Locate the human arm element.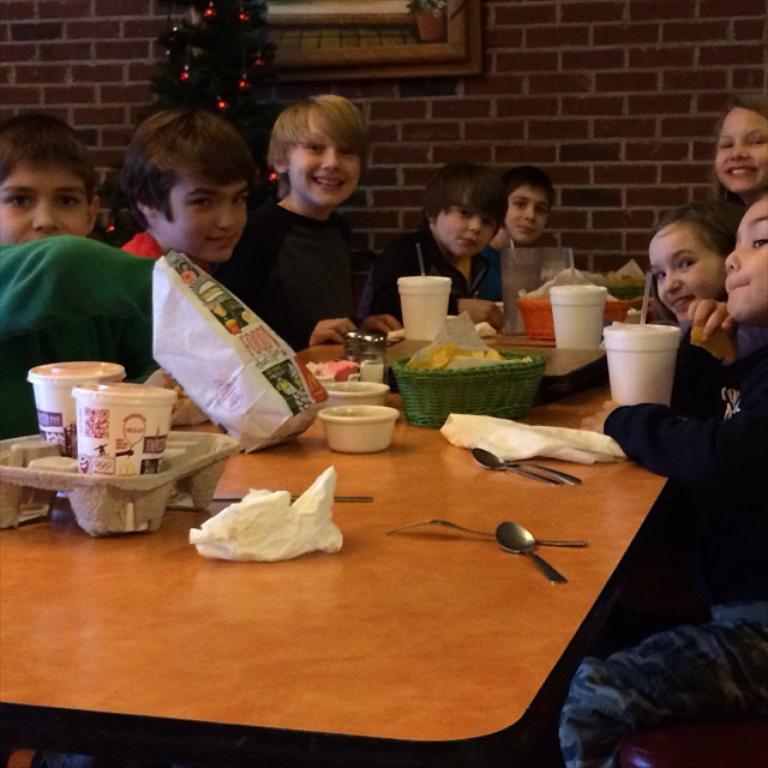
Element bbox: region(385, 238, 509, 336).
